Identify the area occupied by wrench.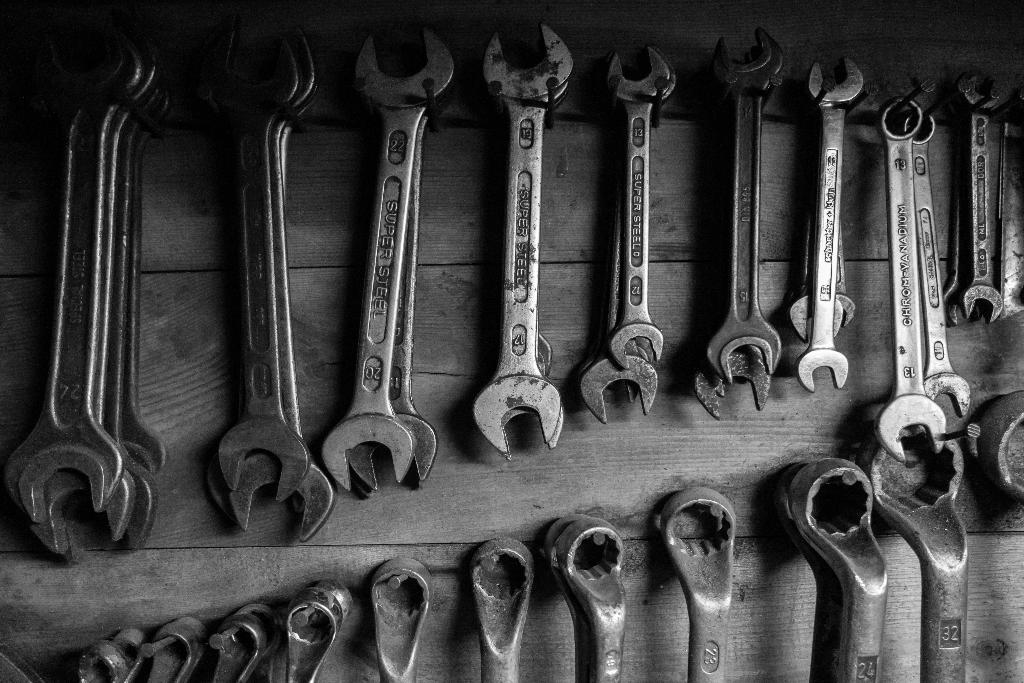
Area: detection(970, 390, 1023, 498).
